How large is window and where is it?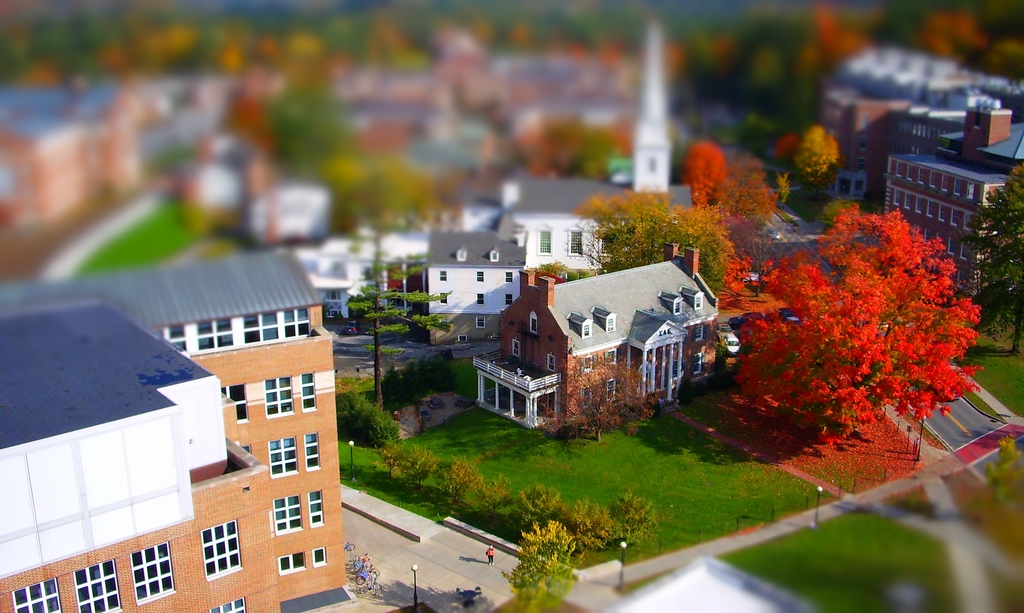
Bounding box: left=918, top=169, right=927, bottom=184.
